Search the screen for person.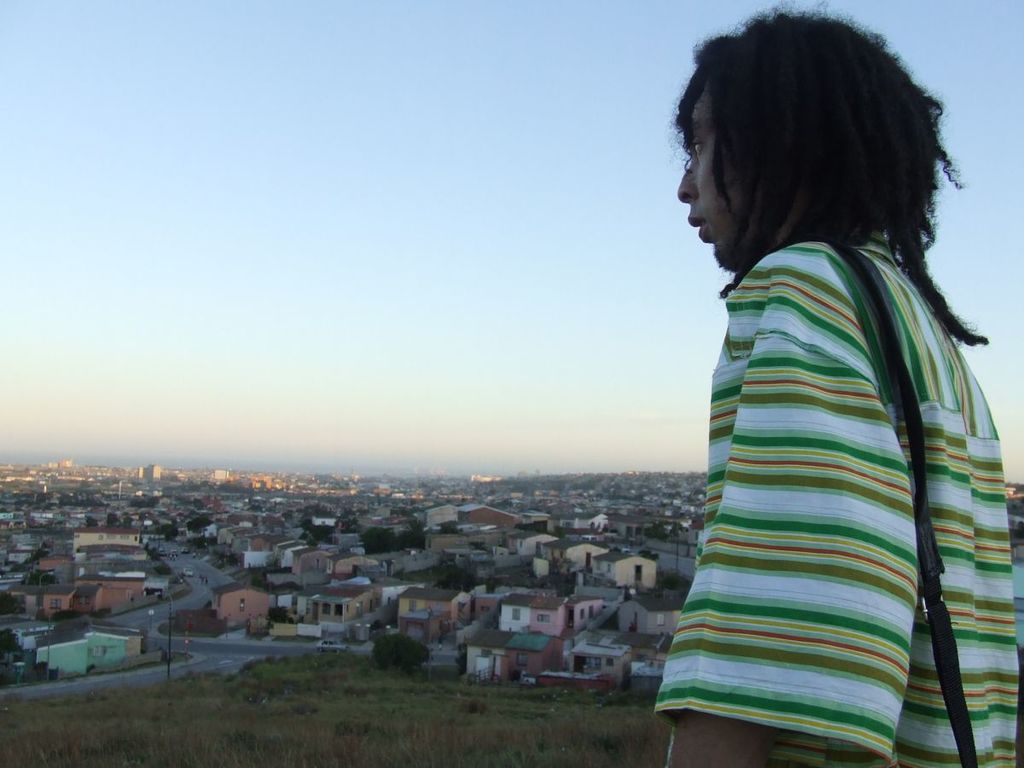
Found at x1=653 y1=3 x2=1016 y2=767.
